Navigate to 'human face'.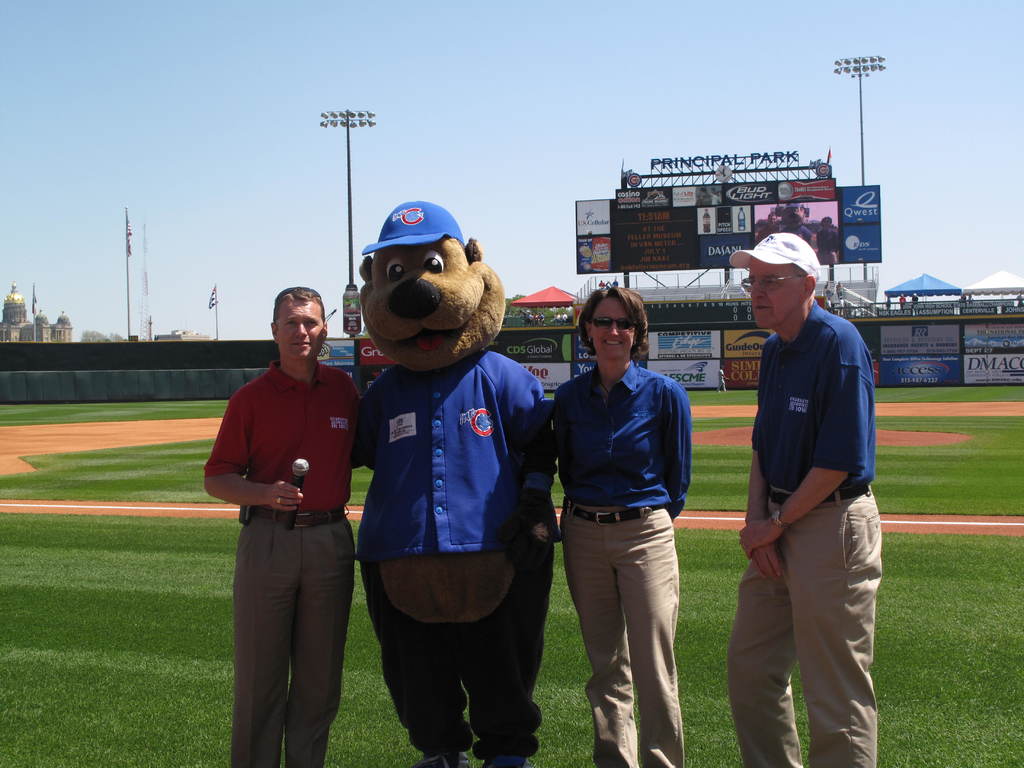
Navigation target: box=[595, 298, 636, 358].
